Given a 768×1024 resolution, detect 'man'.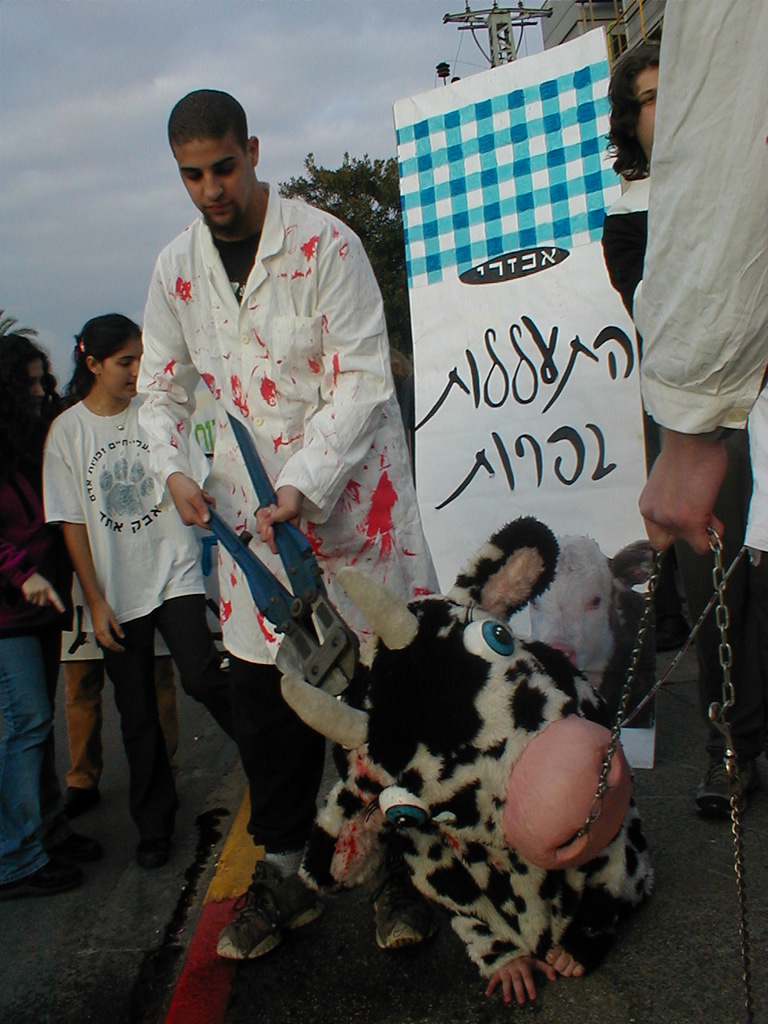
locate(635, 5, 767, 571).
